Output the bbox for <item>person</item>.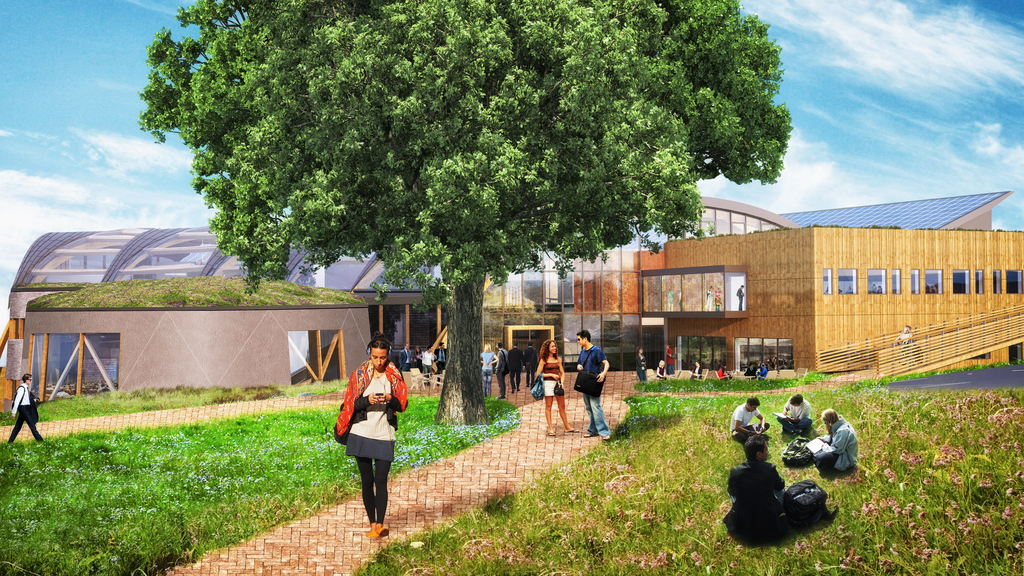
[691, 355, 703, 380].
